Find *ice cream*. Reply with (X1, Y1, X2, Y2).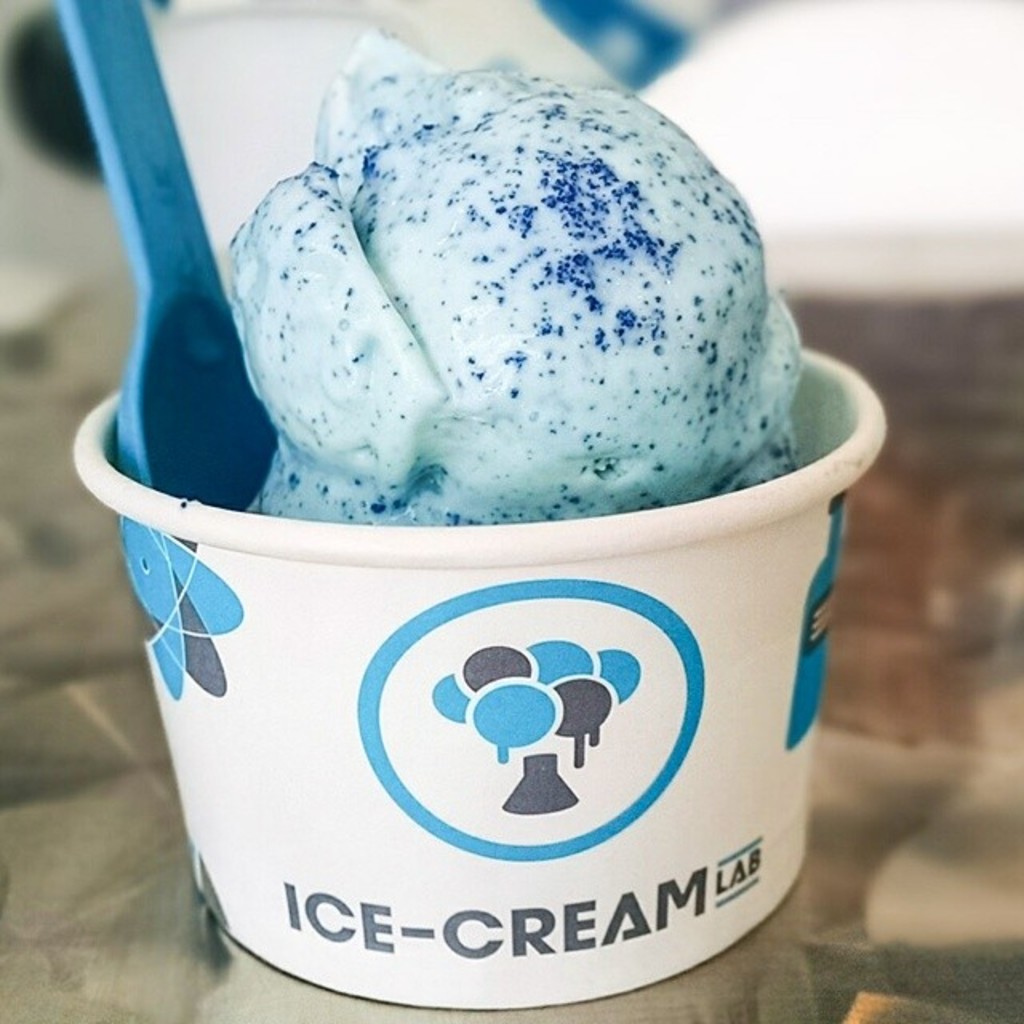
(64, 107, 883, 979).
